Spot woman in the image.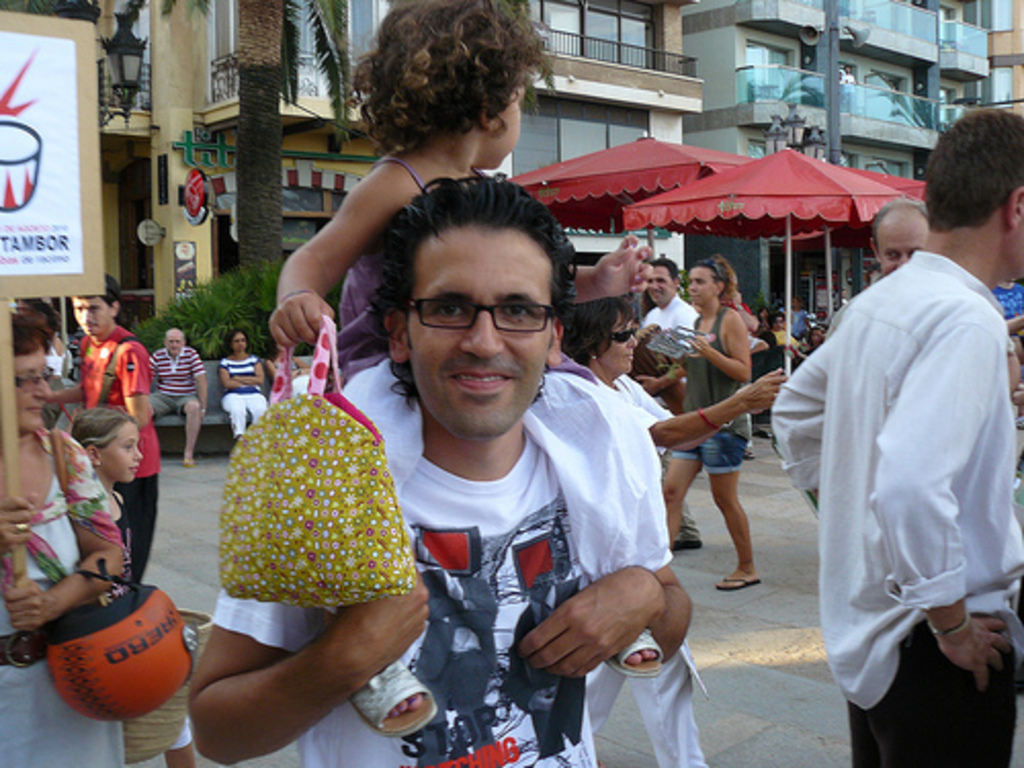
woman found at x1=553 y1=295 x2=788 y2=455.
